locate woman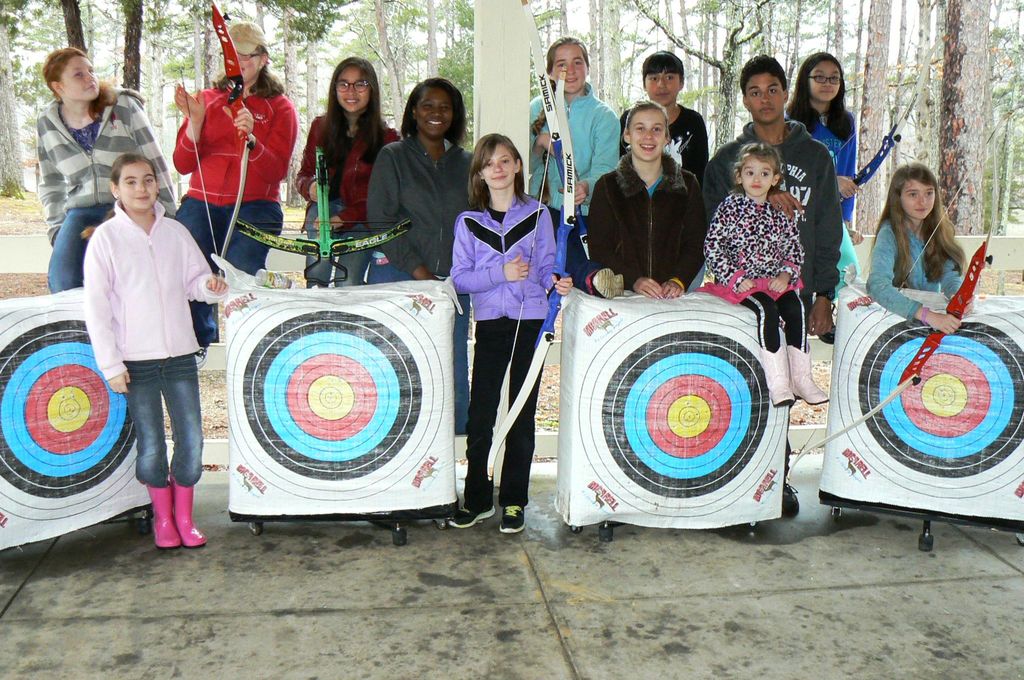
bbox=(585, 98, 714, 308)
